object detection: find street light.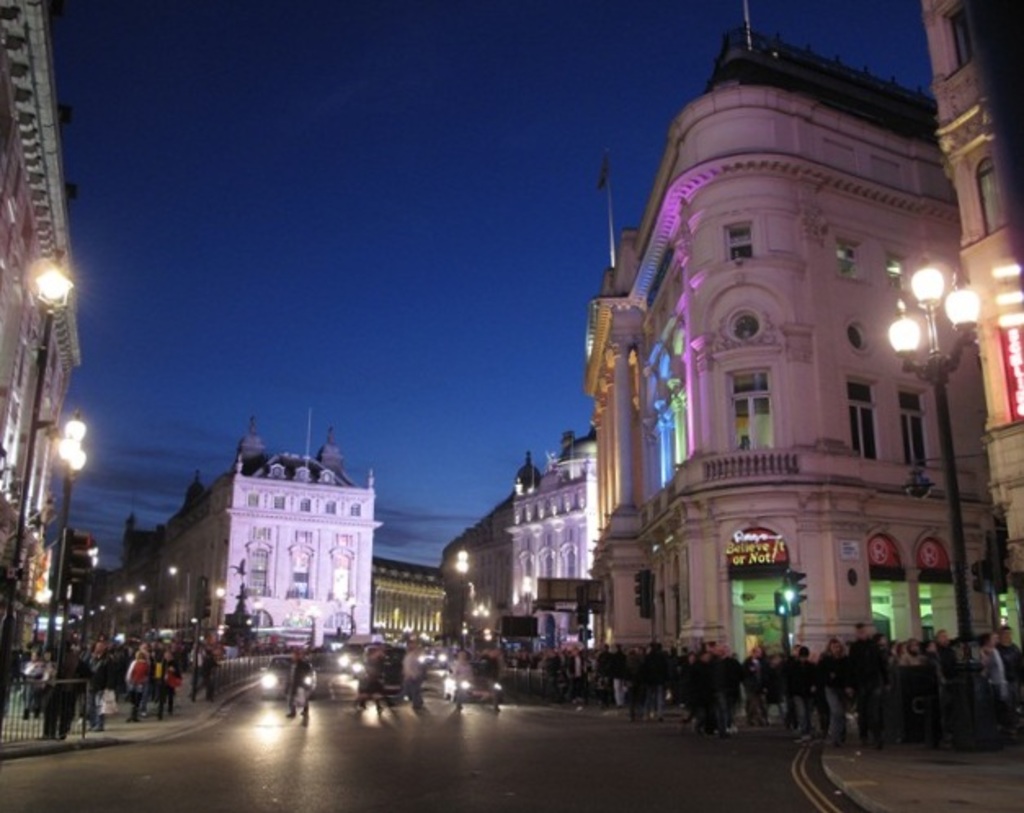
<box>882,260,985,679</box>.
